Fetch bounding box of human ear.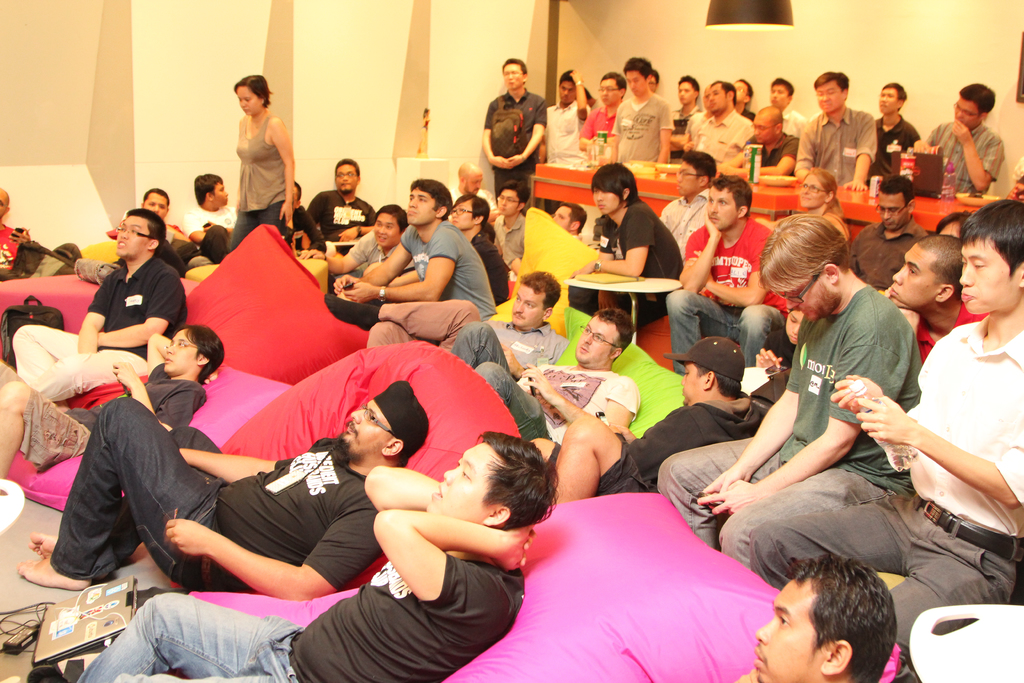
Bbox: {"x1": 820, "y1": 642, "x2": 851, "y2": 675}.
